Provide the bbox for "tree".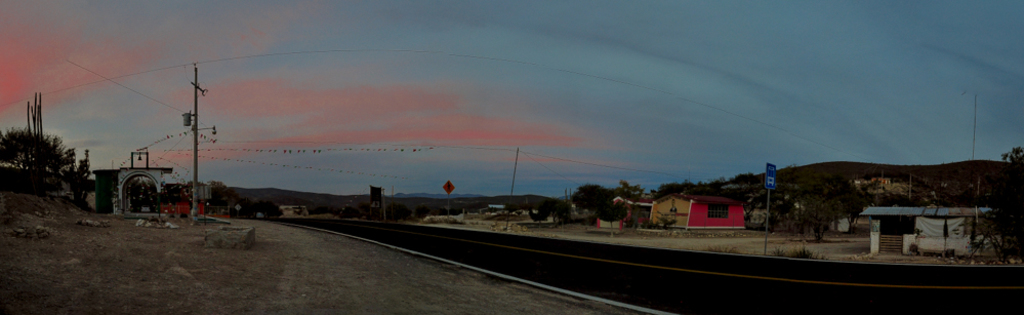
select_region(0, 113, 82, 192).
